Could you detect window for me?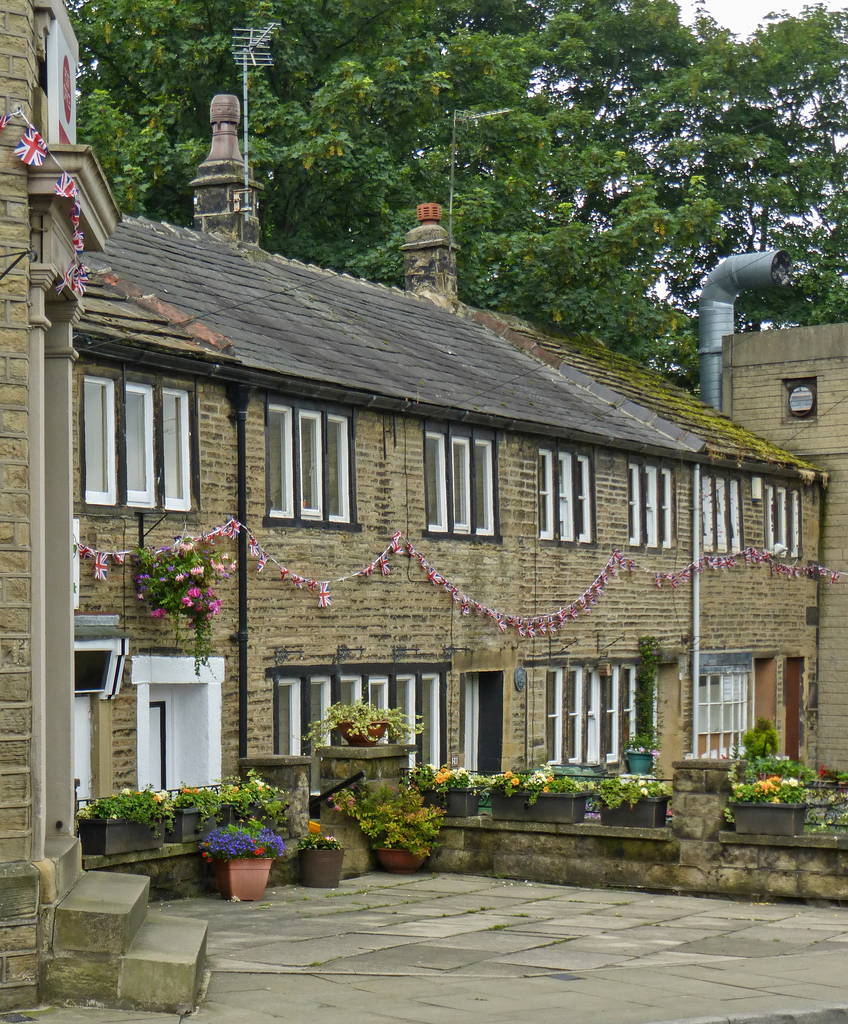
Detection result: (left=339, top=681, right=358, bottom=742).
